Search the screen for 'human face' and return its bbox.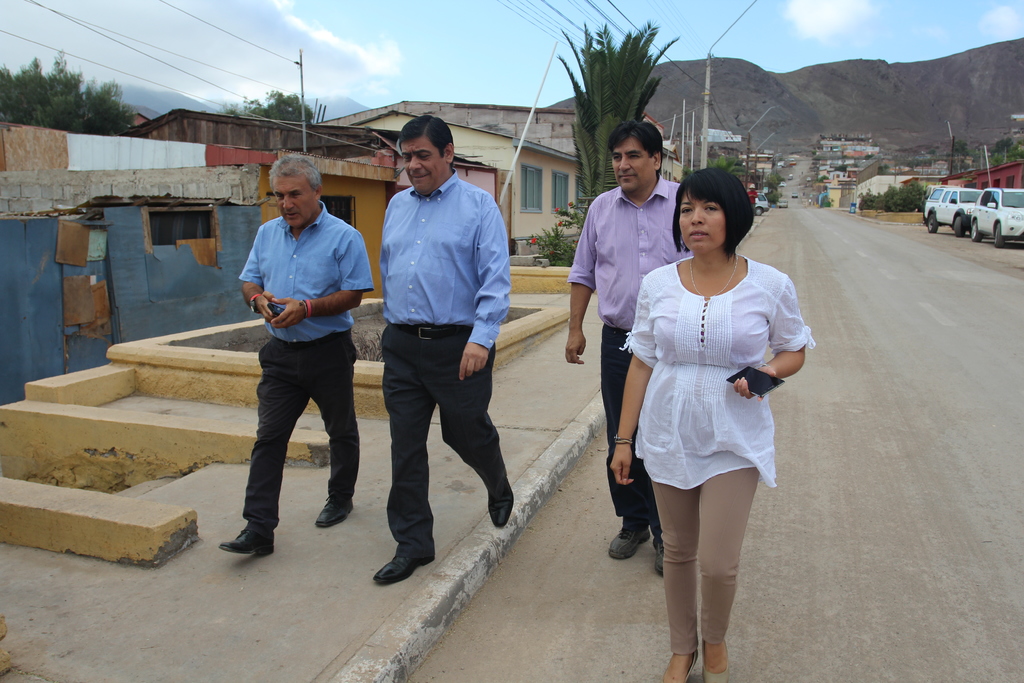
Found: bbox=(275, 176, 313, 226).
